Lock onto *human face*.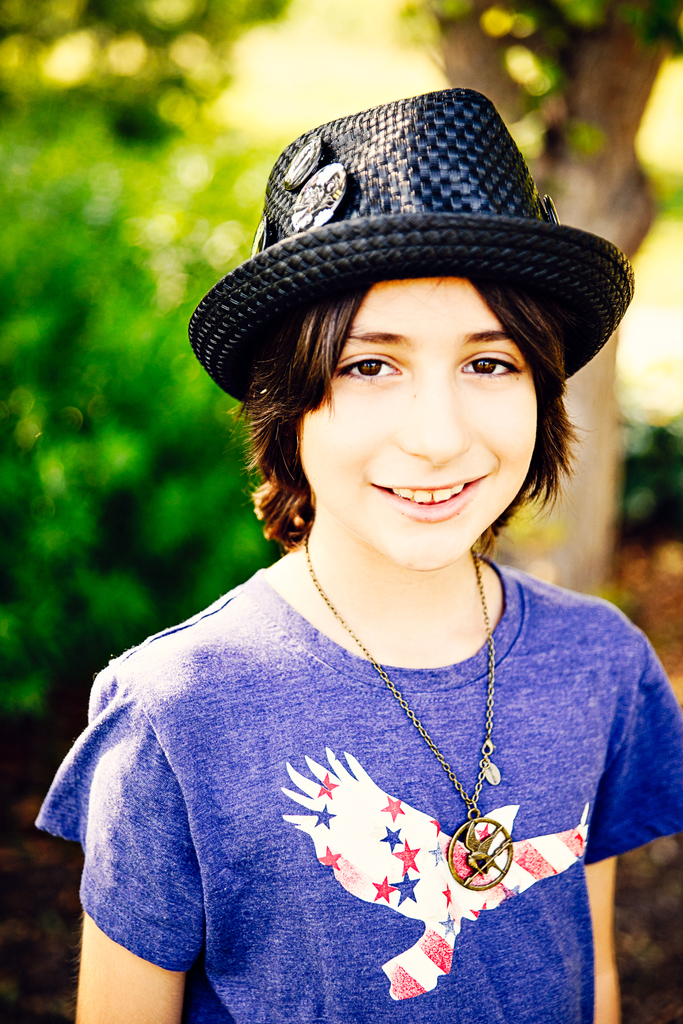
Locked: box(302, 275, 542, 567).
